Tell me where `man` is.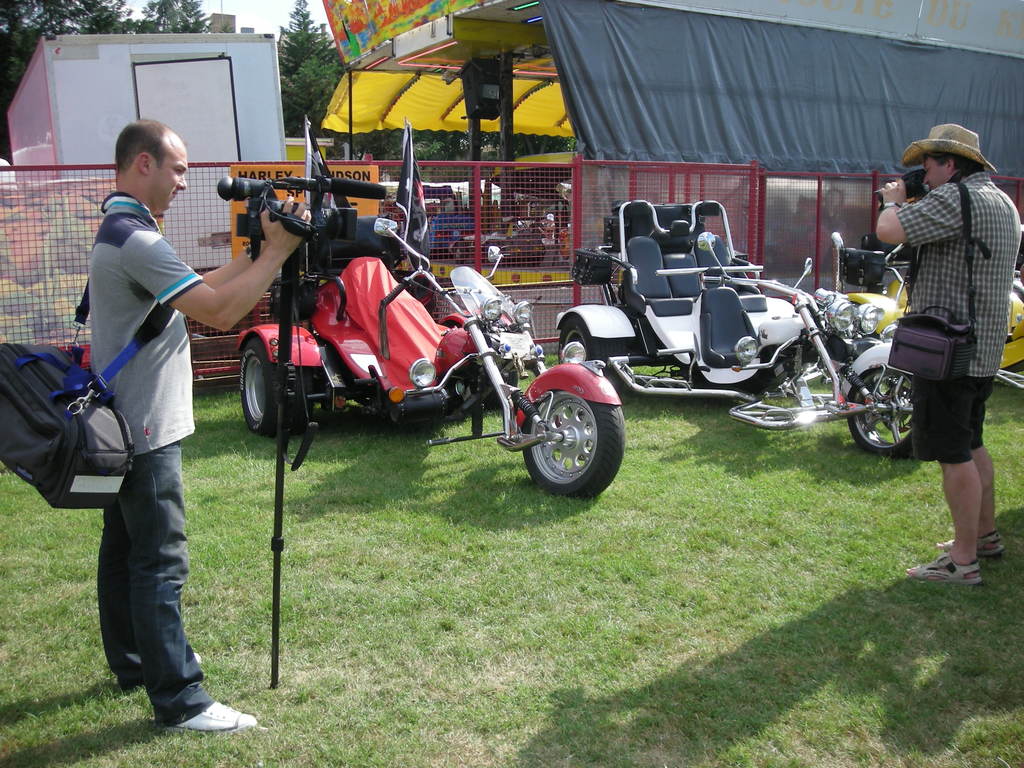
`man` is at Rect(862, 117, 1017, 550).
